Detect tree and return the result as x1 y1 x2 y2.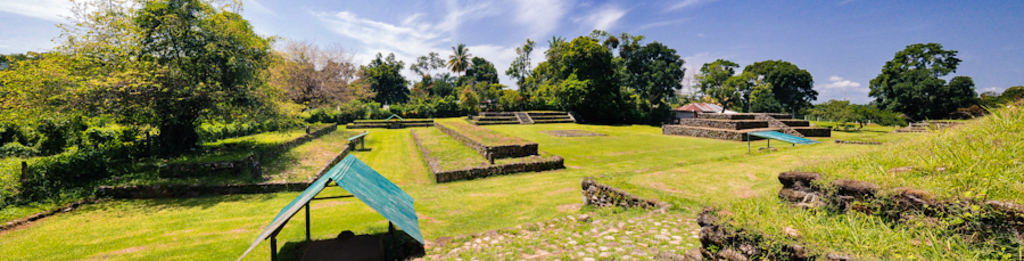
738 56 818 125.
